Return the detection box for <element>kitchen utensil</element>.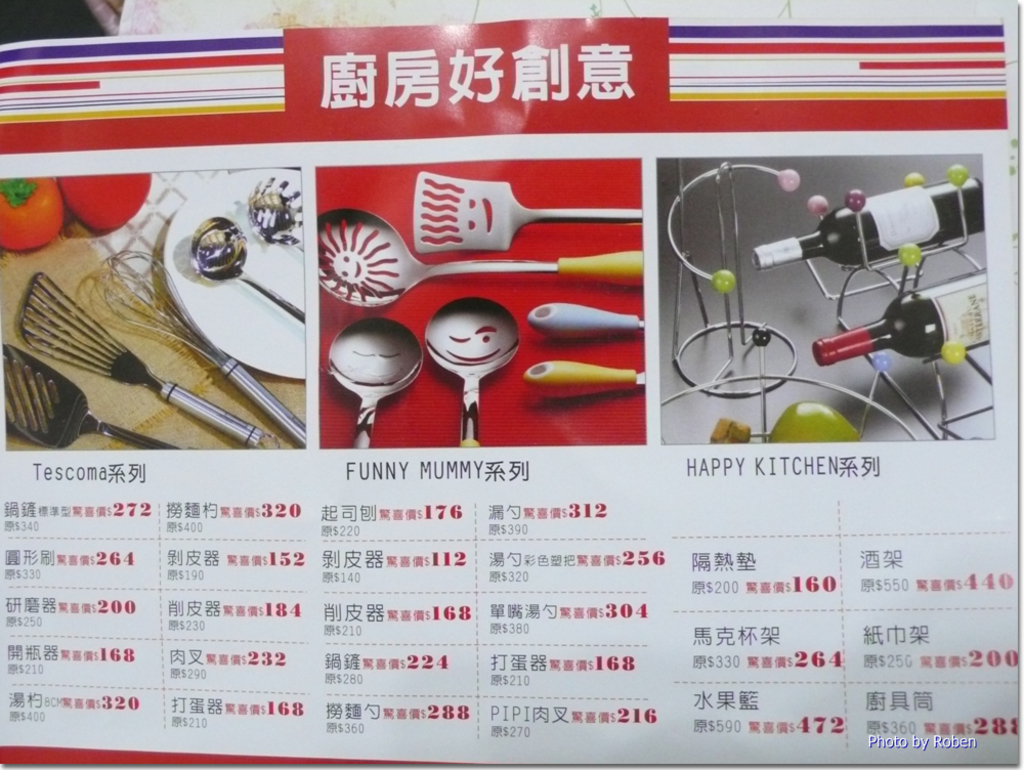
x1=98 y1=252 x2=307 y2=450.
